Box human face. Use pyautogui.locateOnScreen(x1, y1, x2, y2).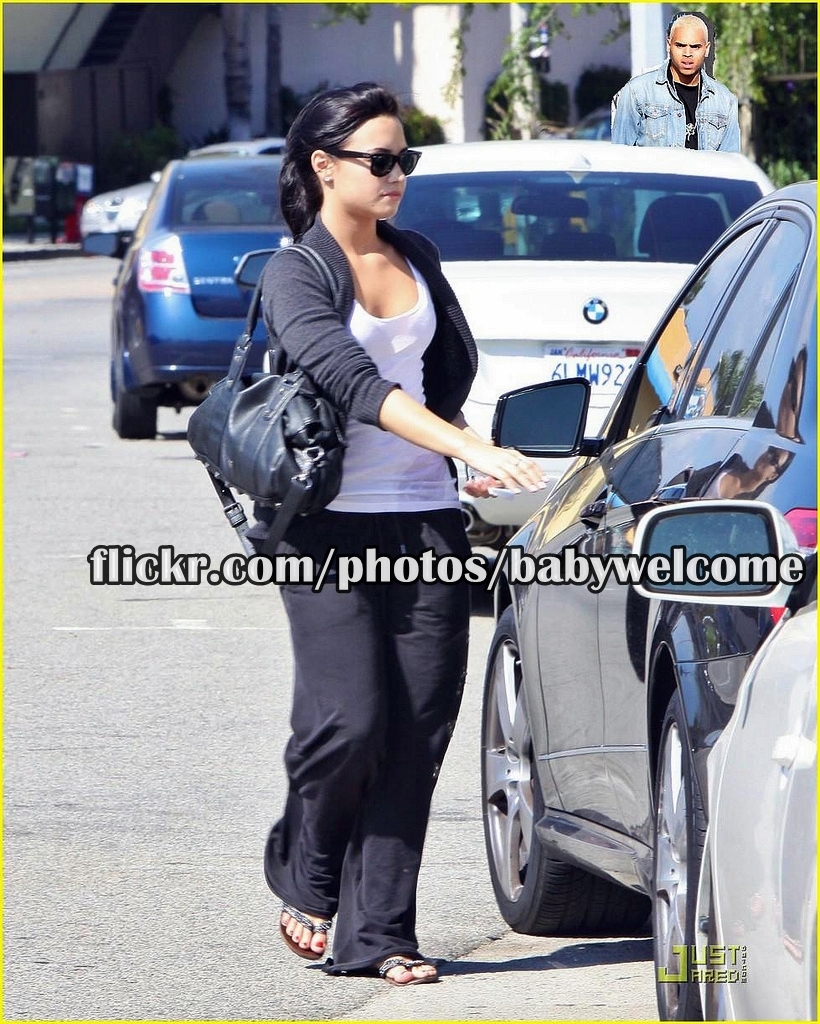
pyautogui.locateOnScreen(336, 111, 407, 212).
